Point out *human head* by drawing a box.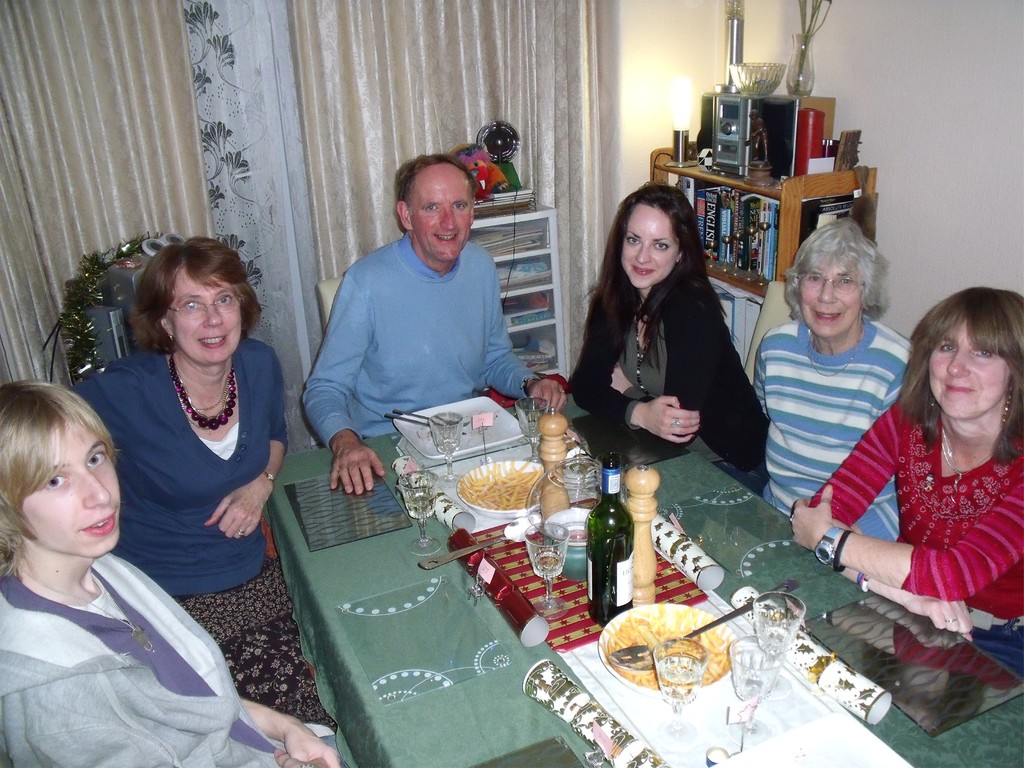
(396,155,477,257).
